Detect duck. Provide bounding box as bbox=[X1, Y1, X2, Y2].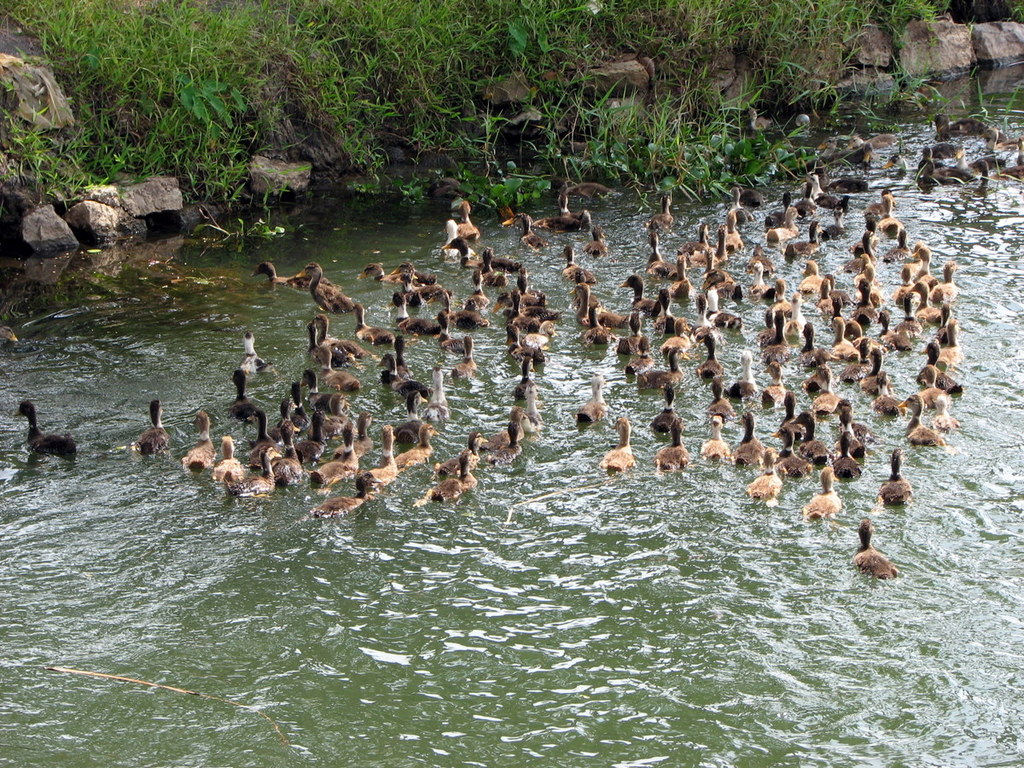
bbox=[377, 324, 392, 346].
